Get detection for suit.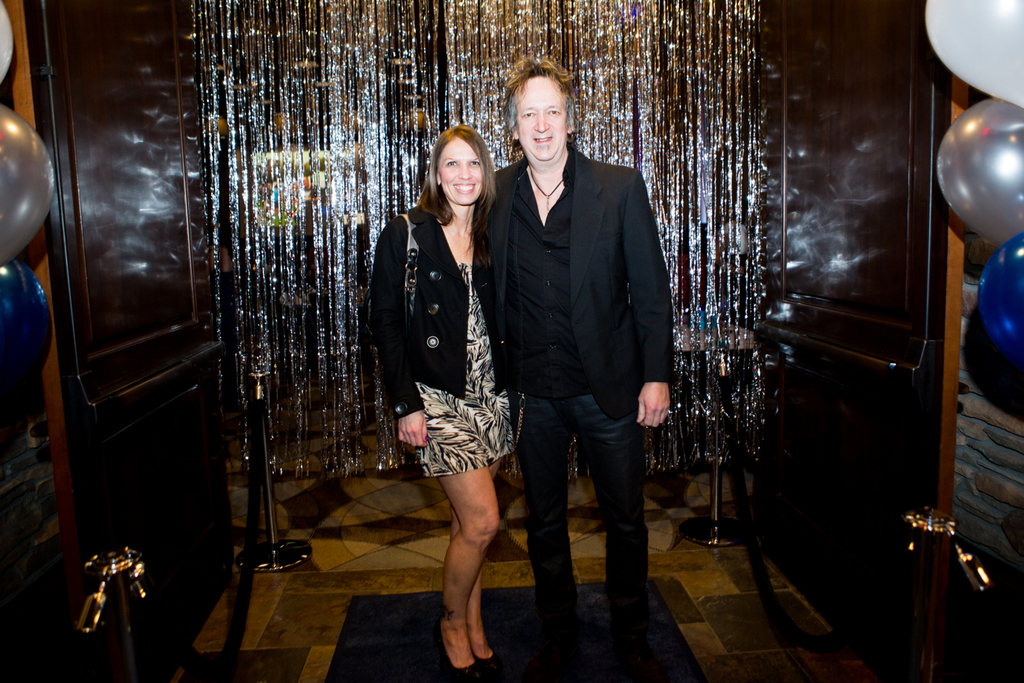
Detection: box=[492, 150, 675, 426].
